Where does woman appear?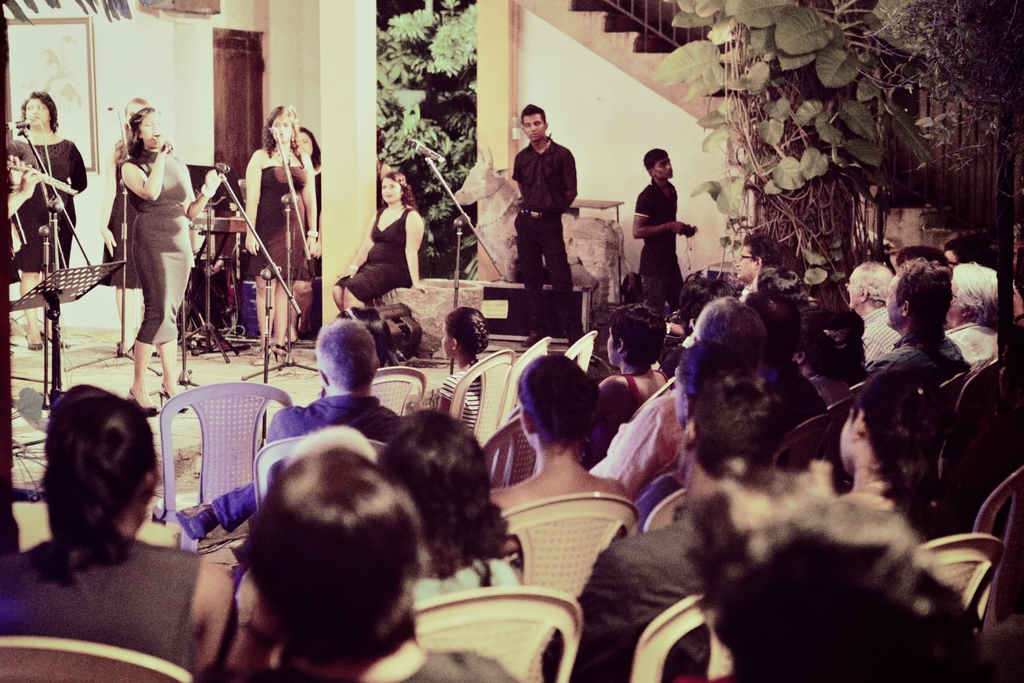
Appears at select_region(372, 413, 532, 611).
